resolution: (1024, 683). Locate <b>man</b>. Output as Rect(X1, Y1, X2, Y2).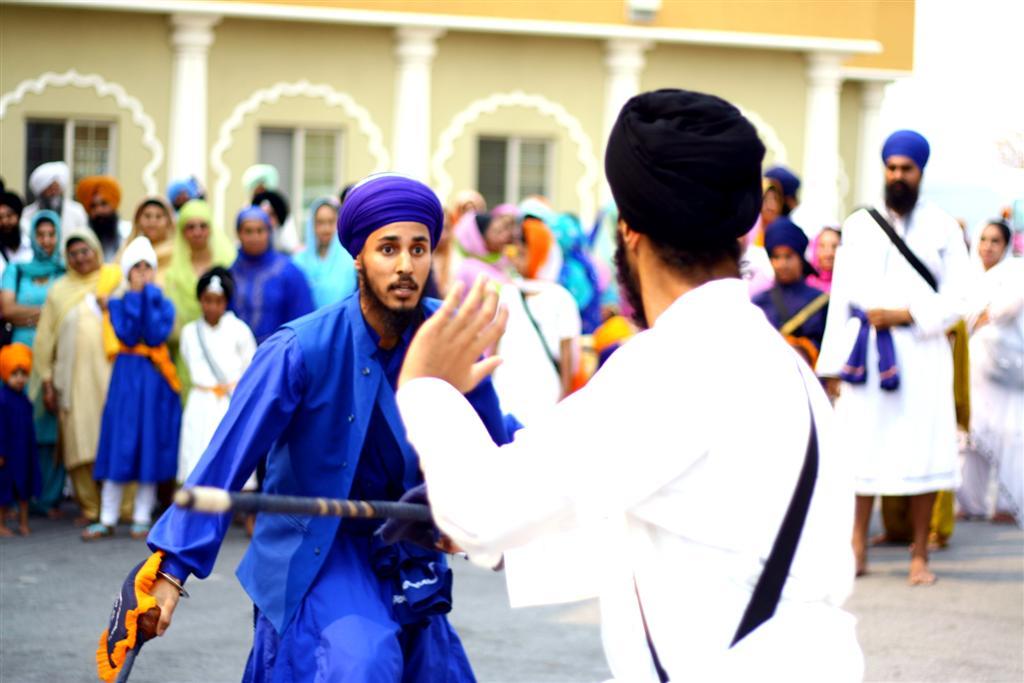
Rect(21, 159, 104, 270).
